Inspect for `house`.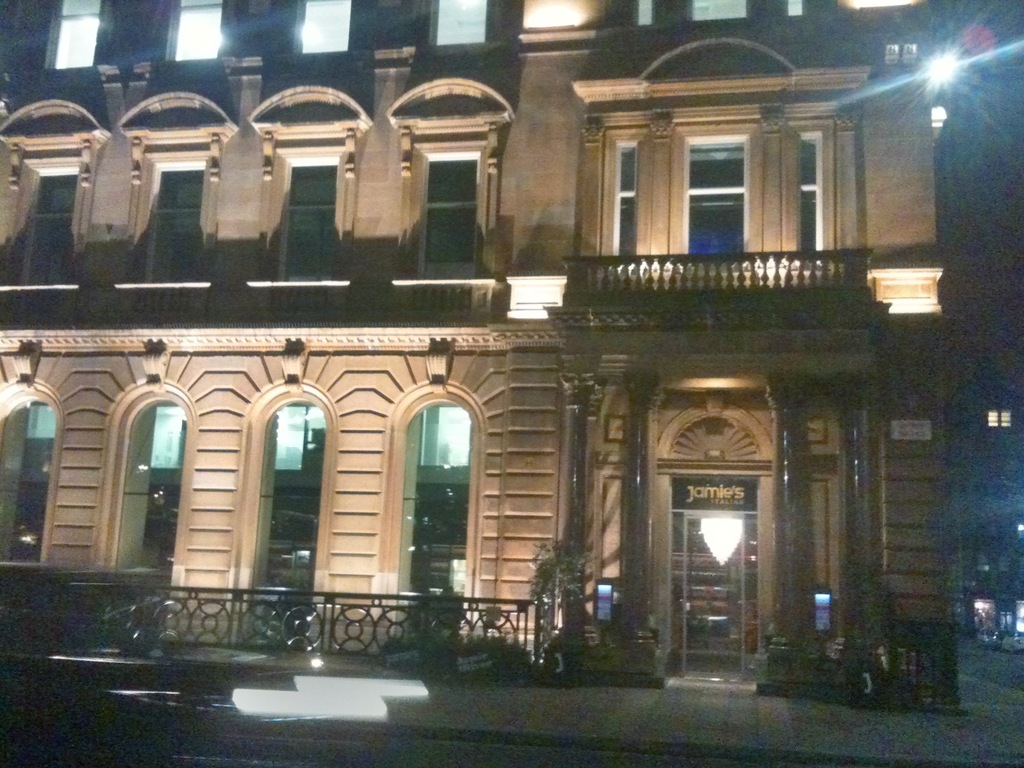
Inspection: box(959, 355, 1023, 658).
